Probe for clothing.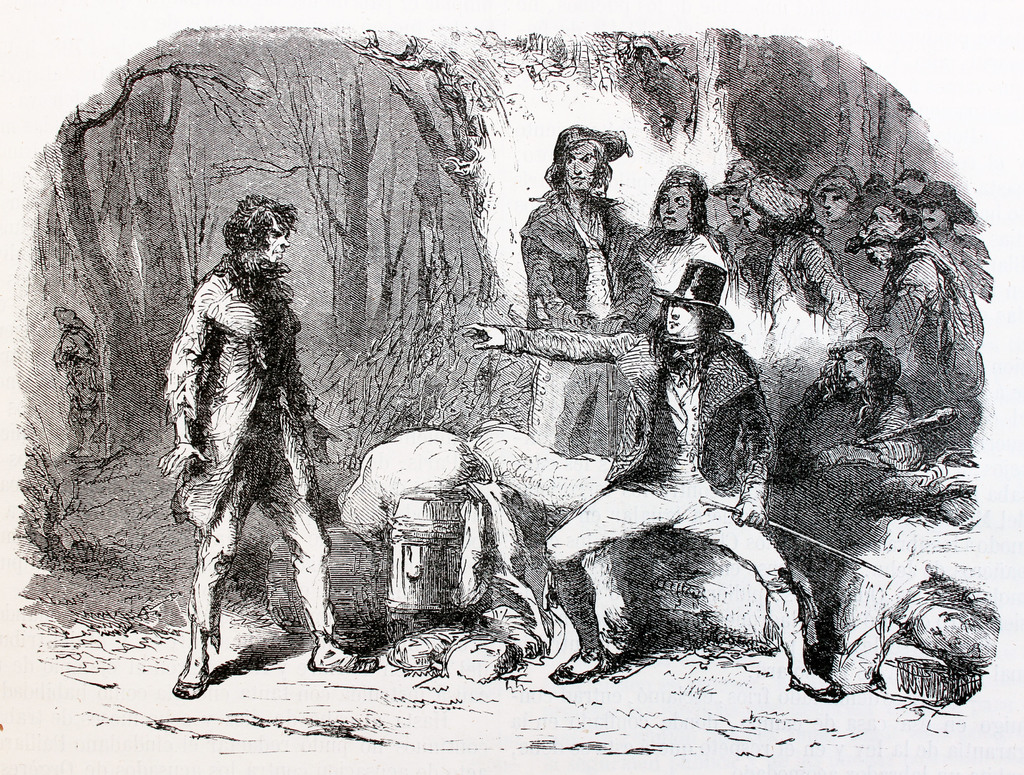
Probe result: 521 124 658 447.
